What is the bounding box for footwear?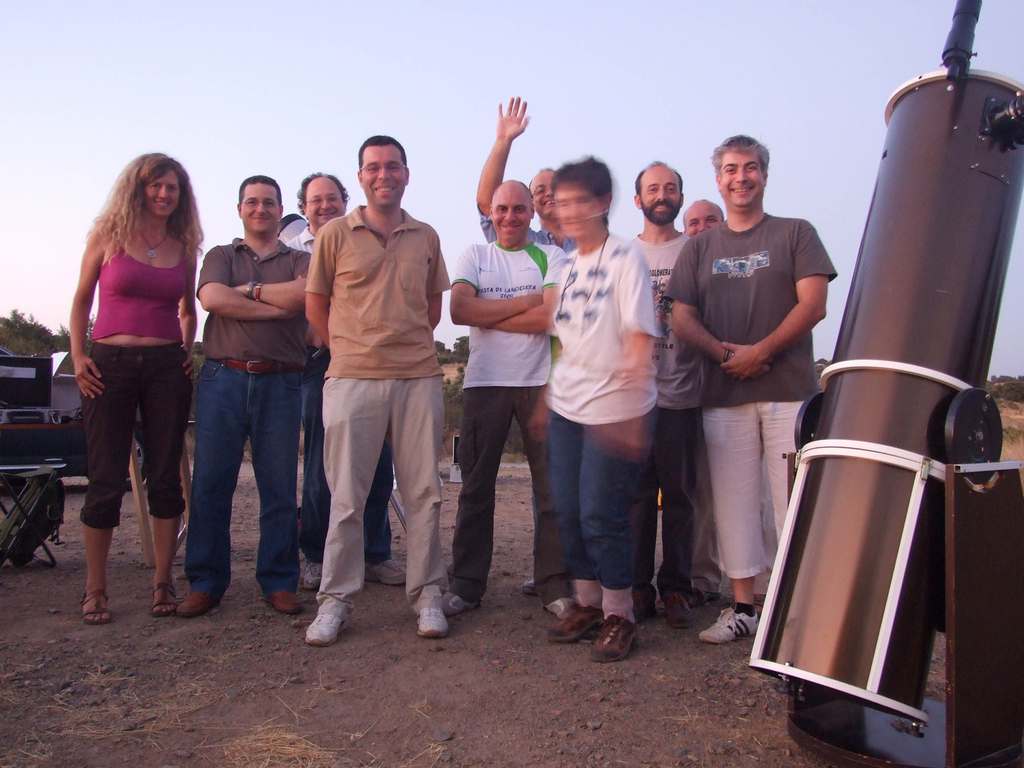
select_region(700, 605, 759, 647).
